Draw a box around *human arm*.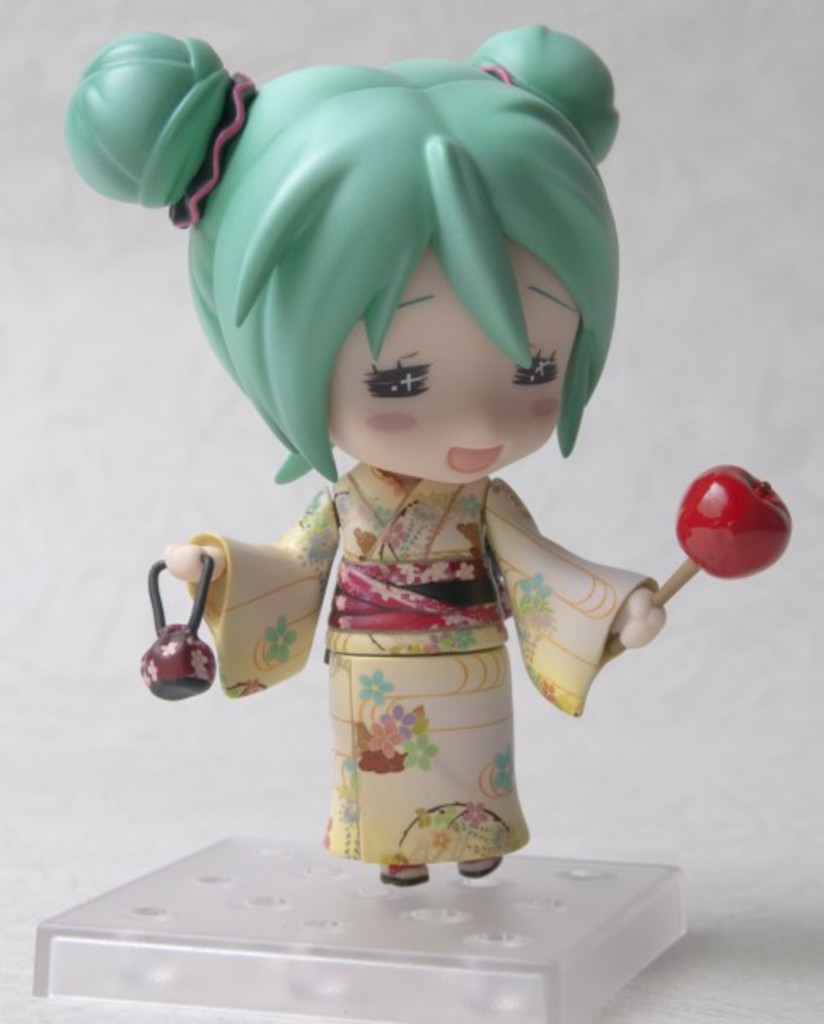
pyautogui.locateOnScreen(164, 538, 223, 585).
